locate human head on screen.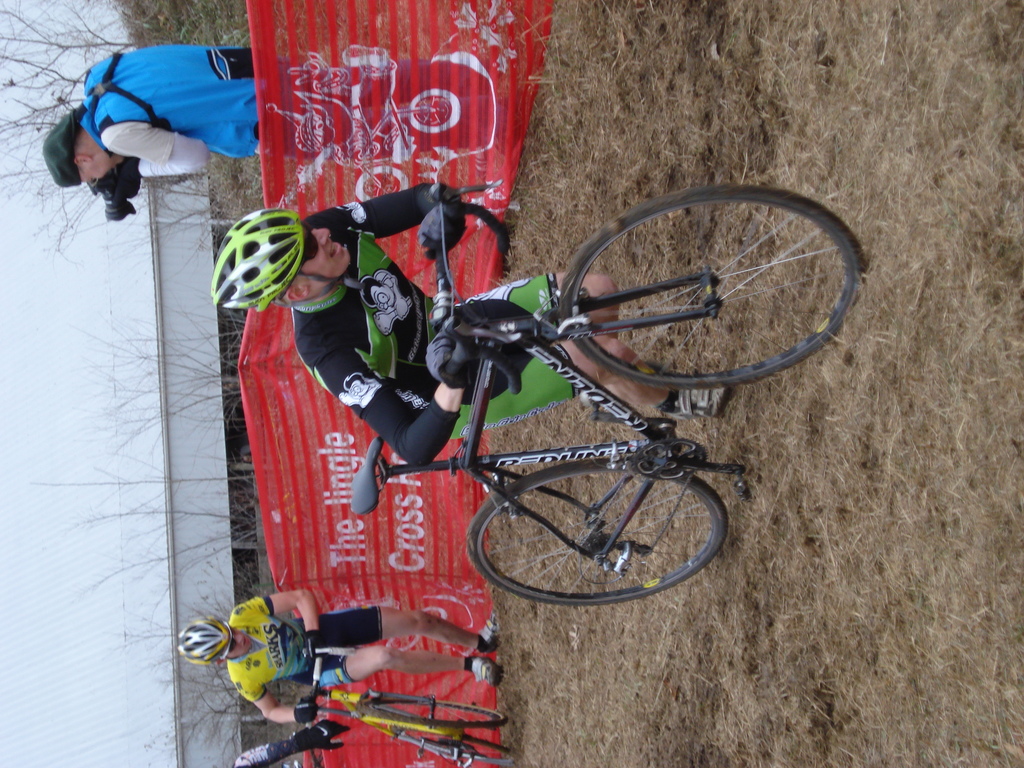
On screen at <region>39, 109, 128, 189</region>.
